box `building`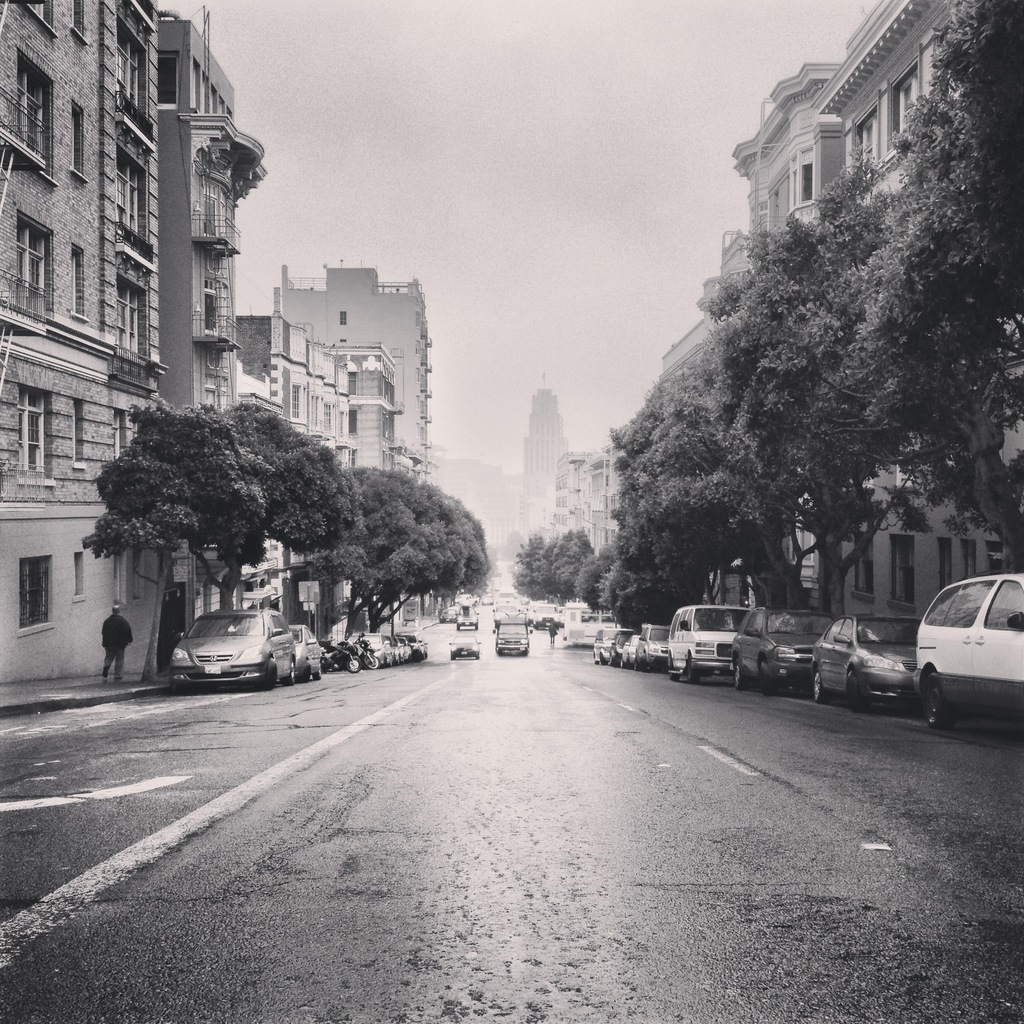
pyautogui.locateOnScreen(550, 449, 643, 554)
